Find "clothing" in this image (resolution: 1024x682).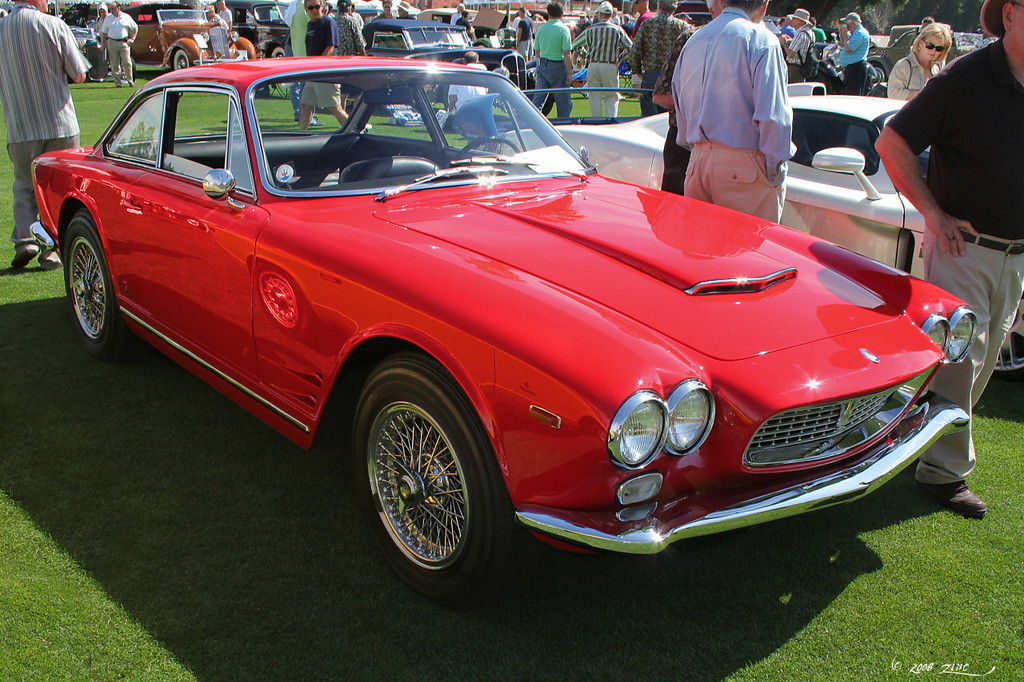
left=103, top=9, right=138, bottom=81.
